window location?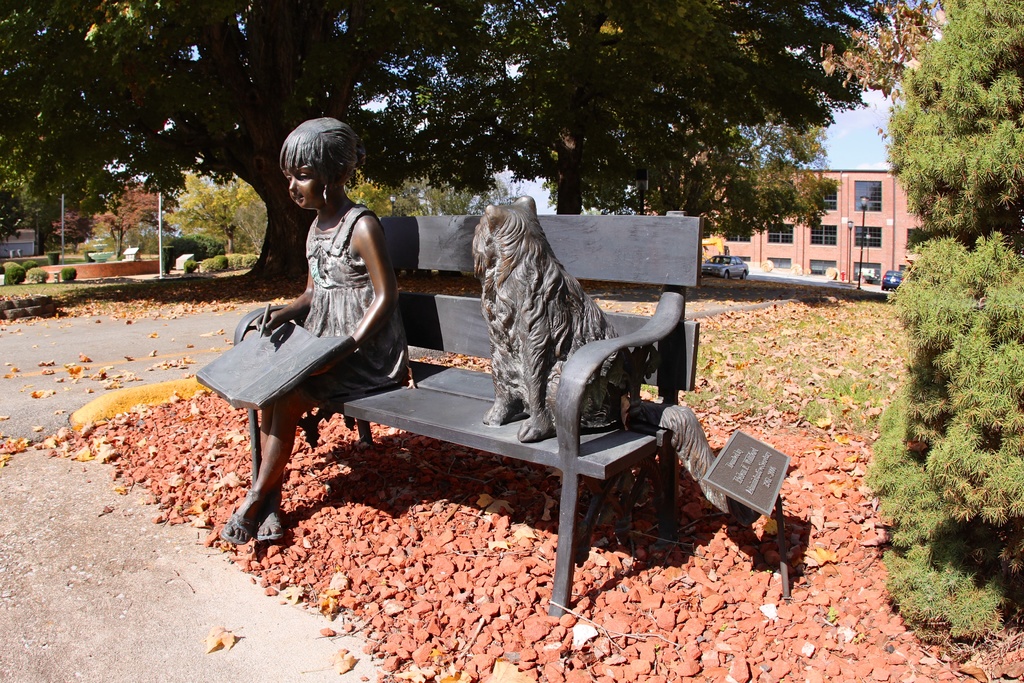
808/223/833/243
